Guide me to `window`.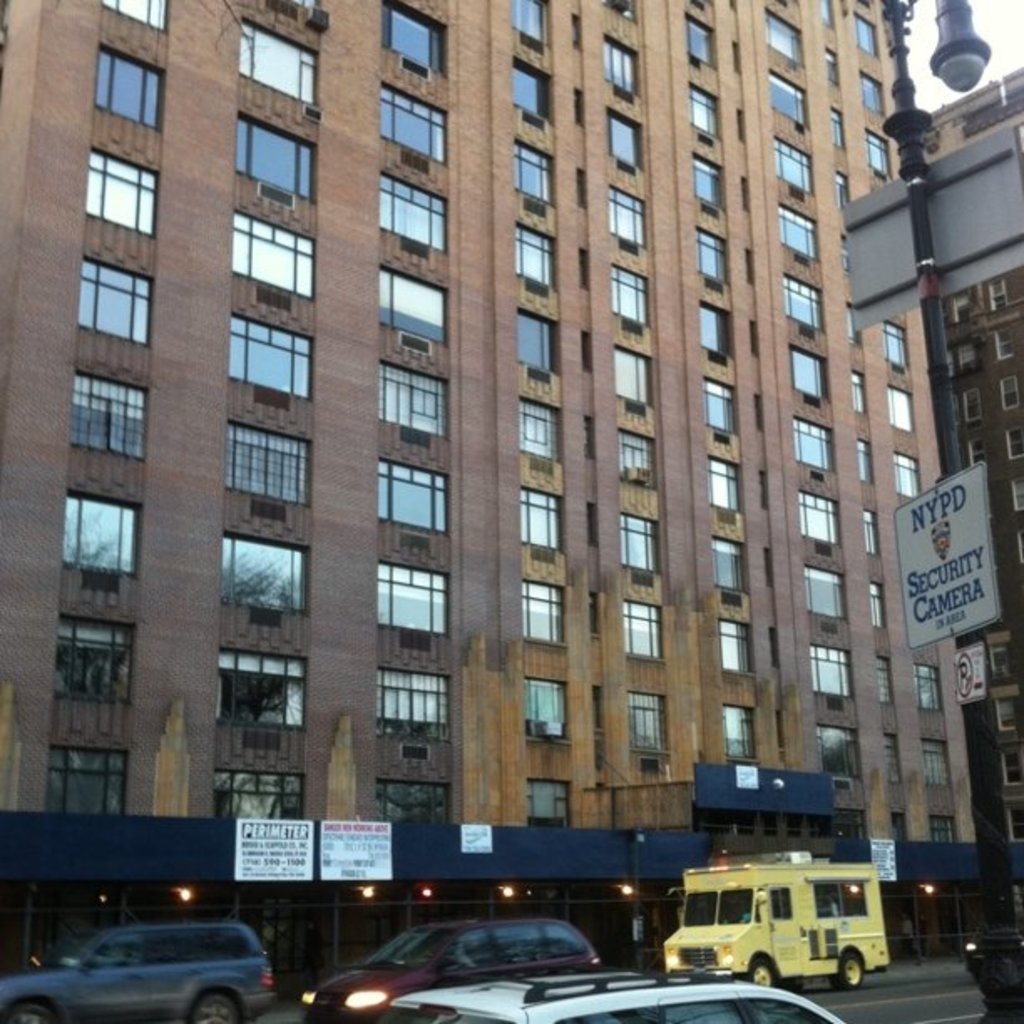
Guidance: (x1=703, y1=313, x2=738, y2=360).
